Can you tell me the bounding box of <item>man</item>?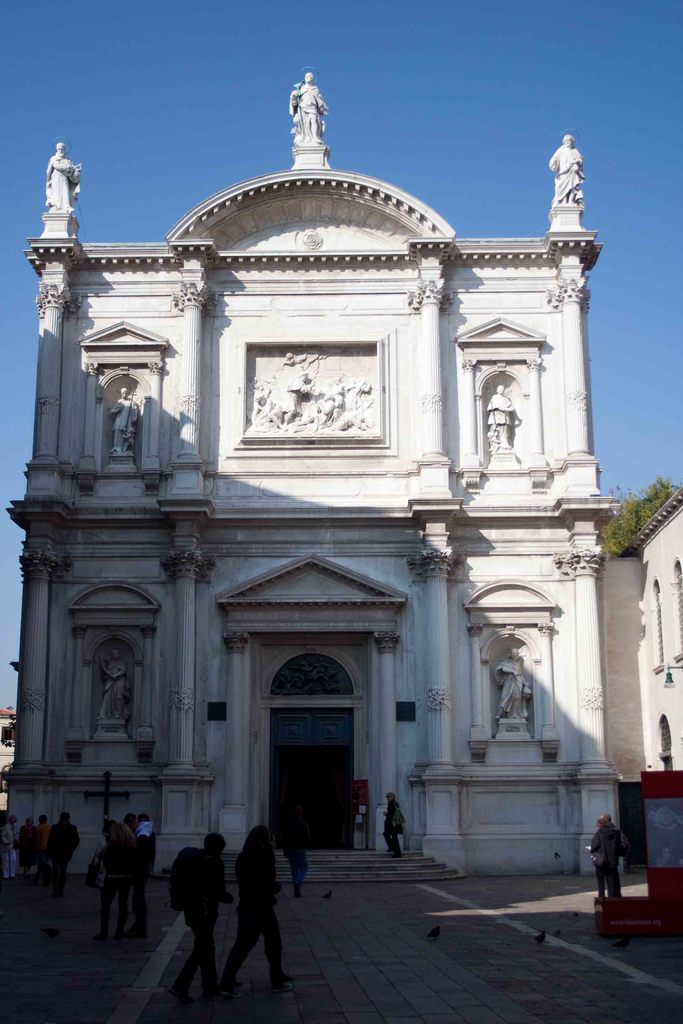
{"left": 543, "top": 132, "right": 586, "bottom": 204}.
